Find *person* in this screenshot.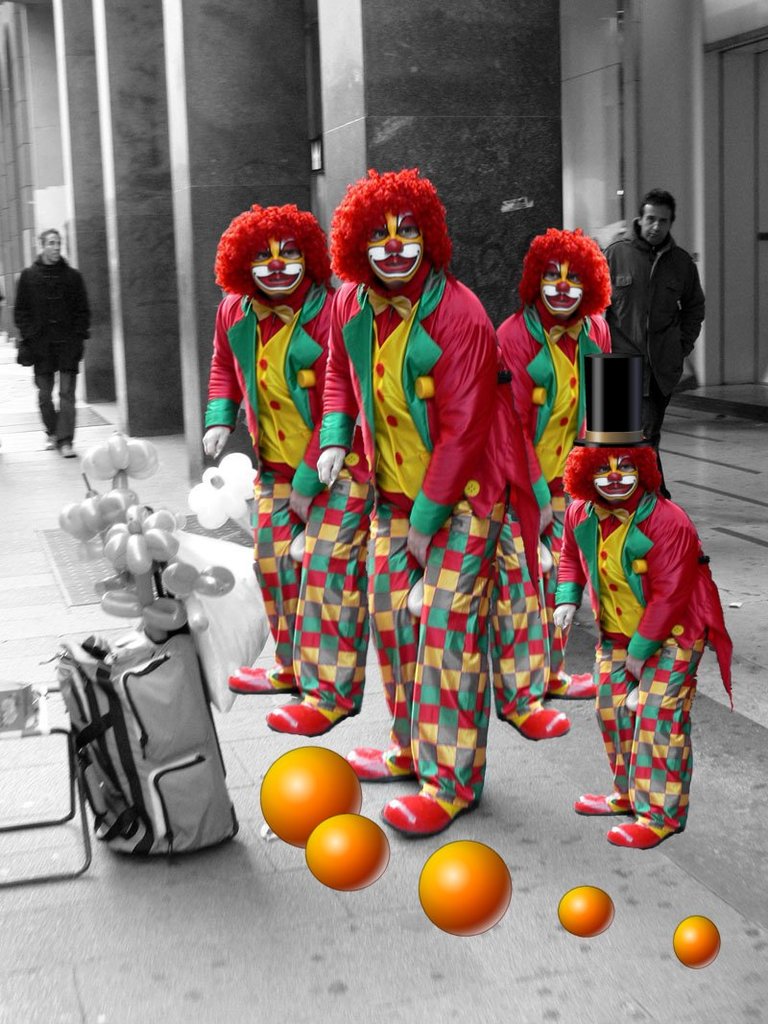
The bounding box for *person* is <box>605,184,710,492</box>.
